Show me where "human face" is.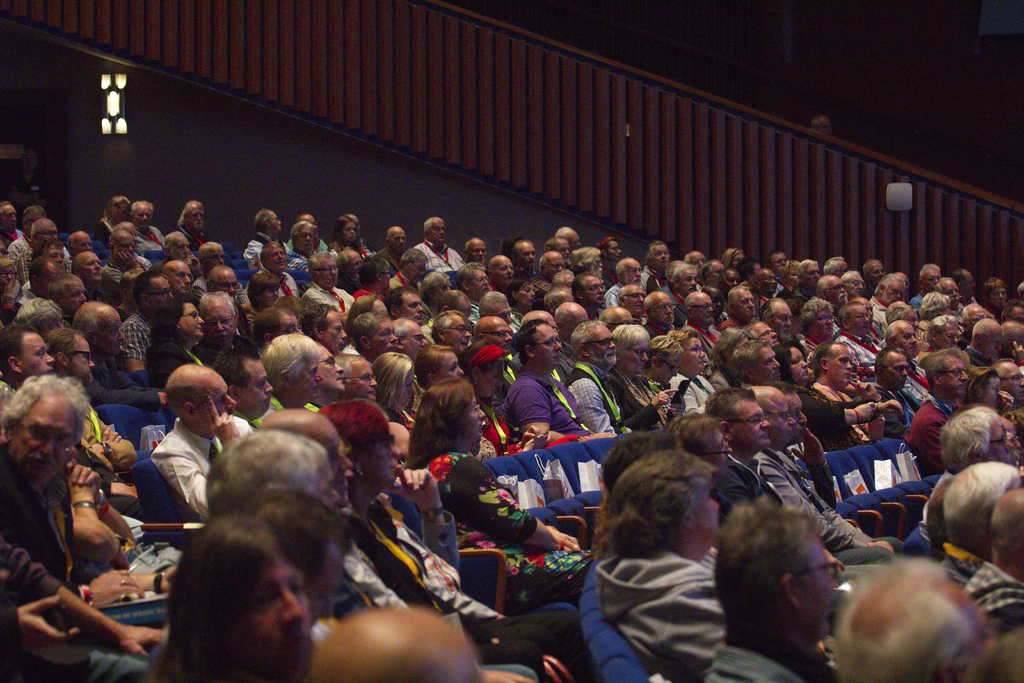
"human face" is at box(791, 345, 808, 373).
